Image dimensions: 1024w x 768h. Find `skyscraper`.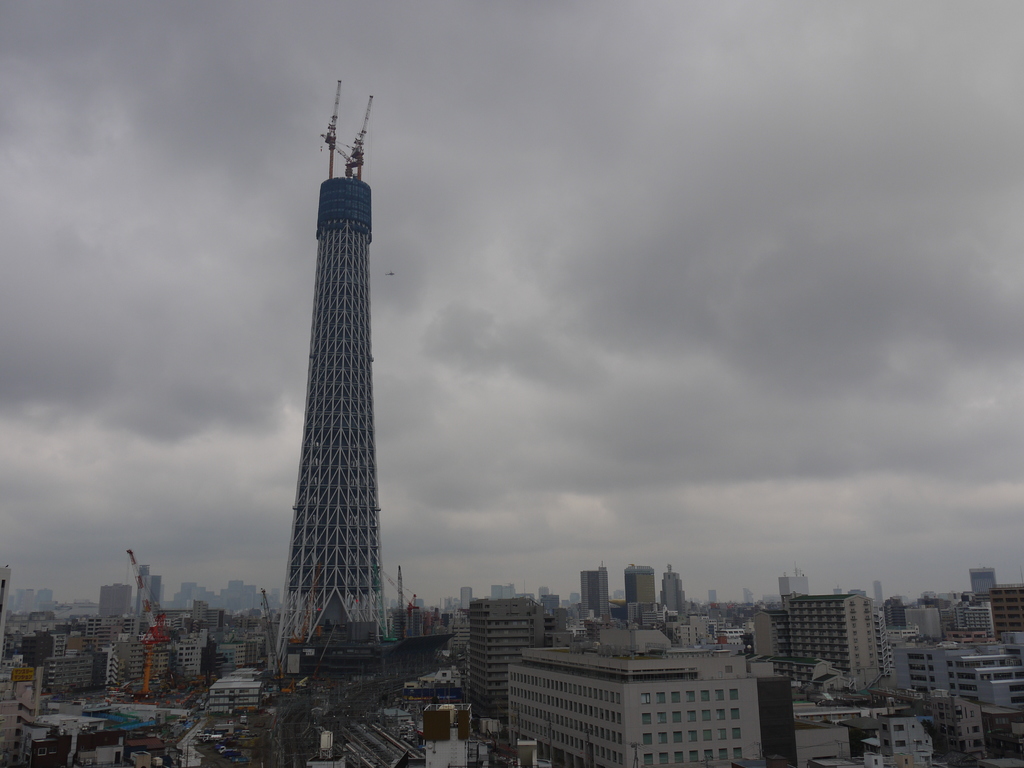
<bbox>657, 565, 707, 628</bbox>.
